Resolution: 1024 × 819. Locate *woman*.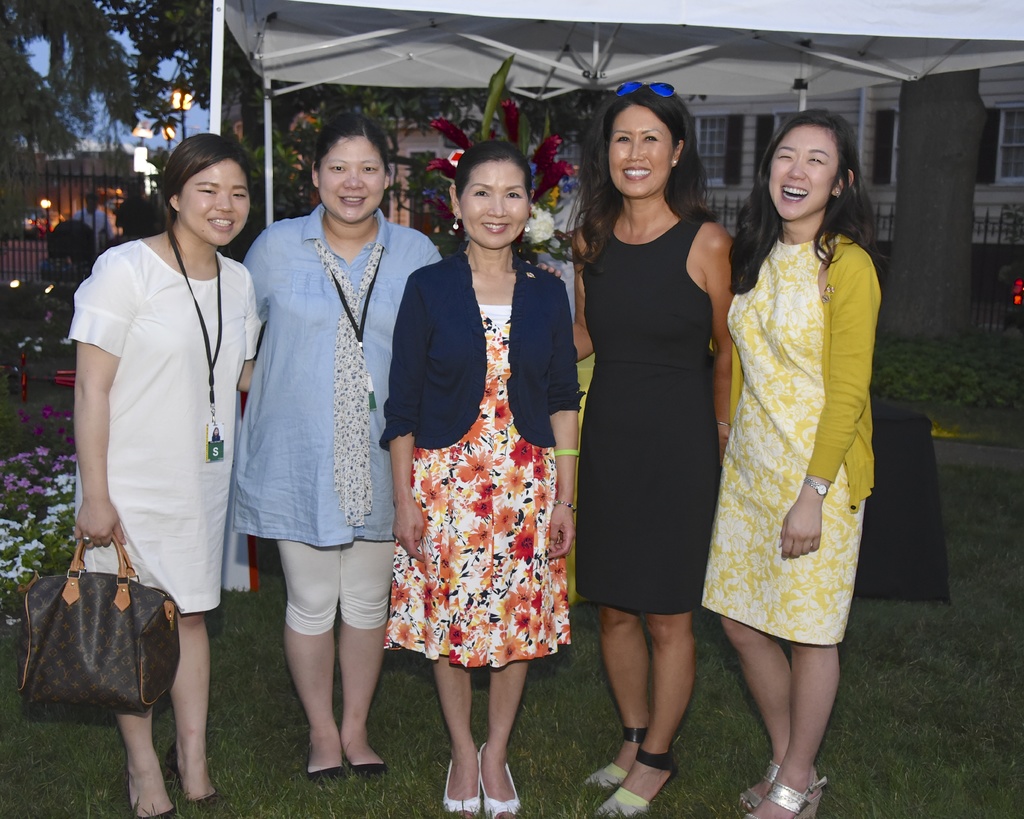
(x1=68, y1=133, x2=264, y2=818).
